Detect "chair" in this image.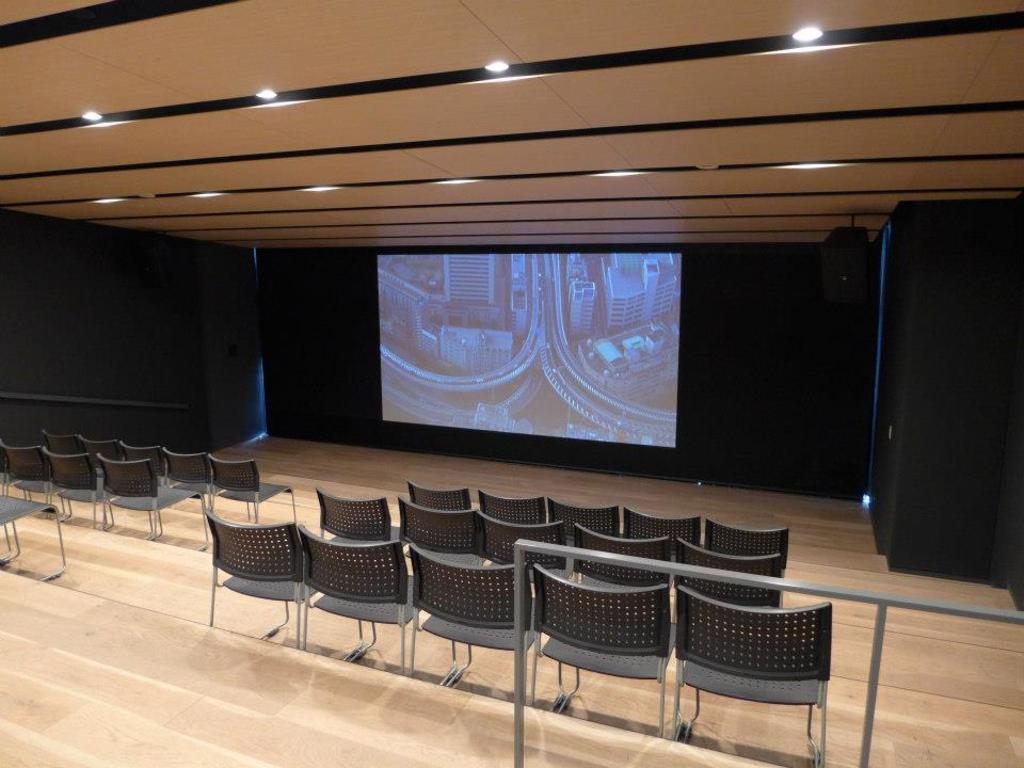
Detection: BBox(572, 527, 673, 627).
